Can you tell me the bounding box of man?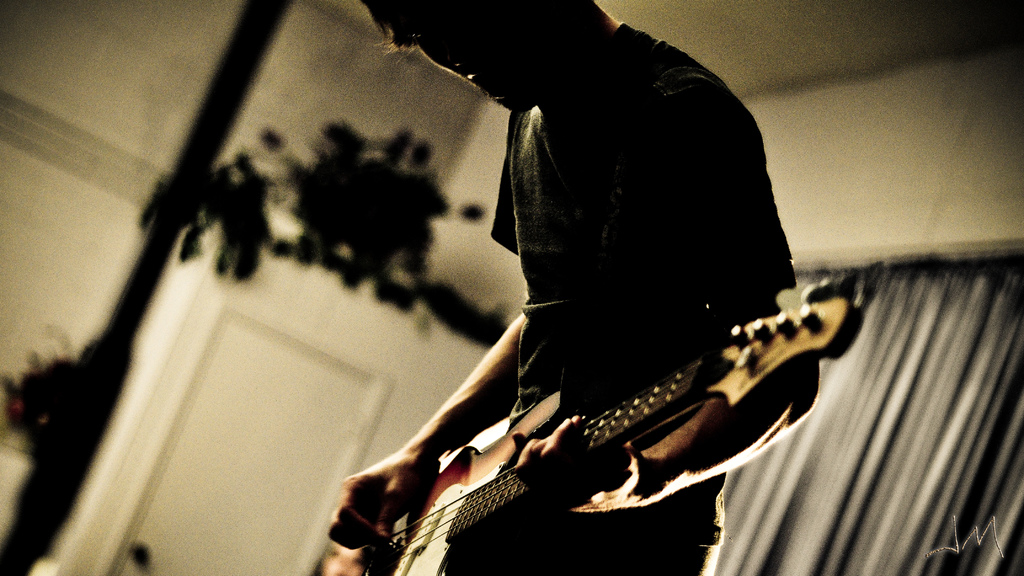
bbox=(328, 0, 820, 575).
